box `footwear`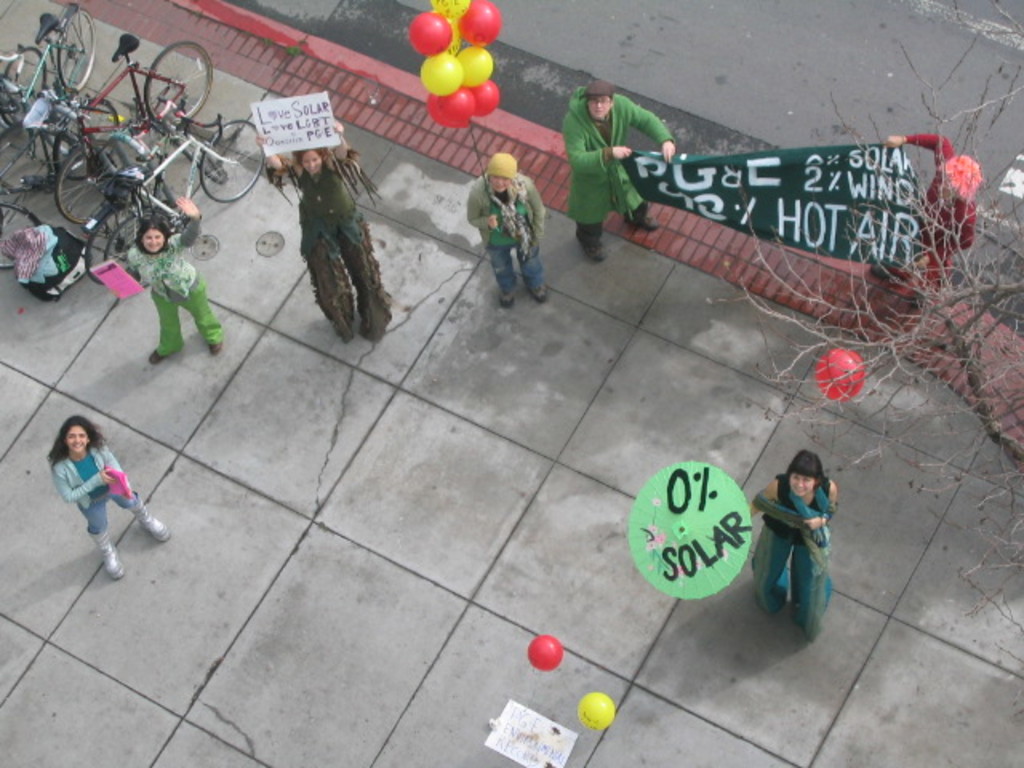
bbox=[586, 238, 603, 266]
